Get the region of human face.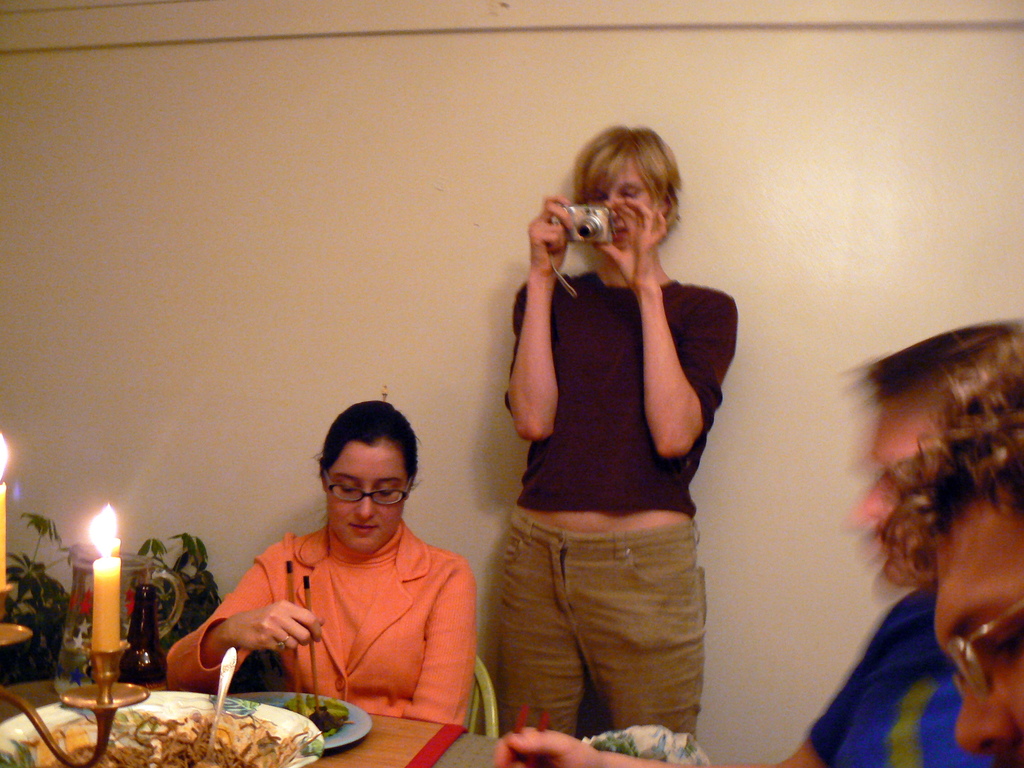
854, 401, 938, 587.
